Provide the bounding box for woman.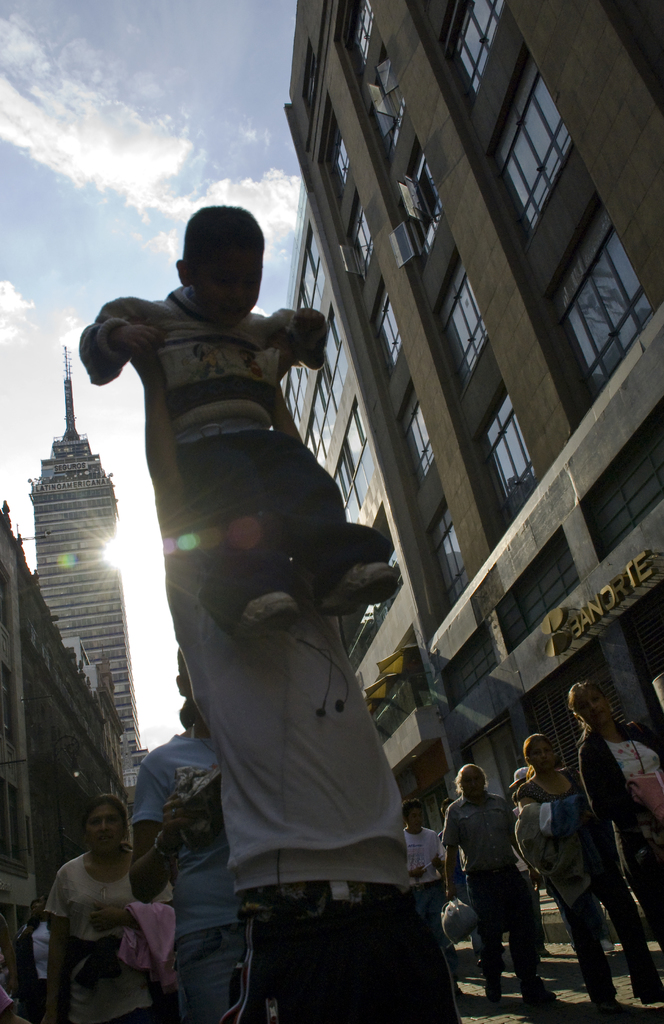
select_region(31, 785, 163, 1016).
